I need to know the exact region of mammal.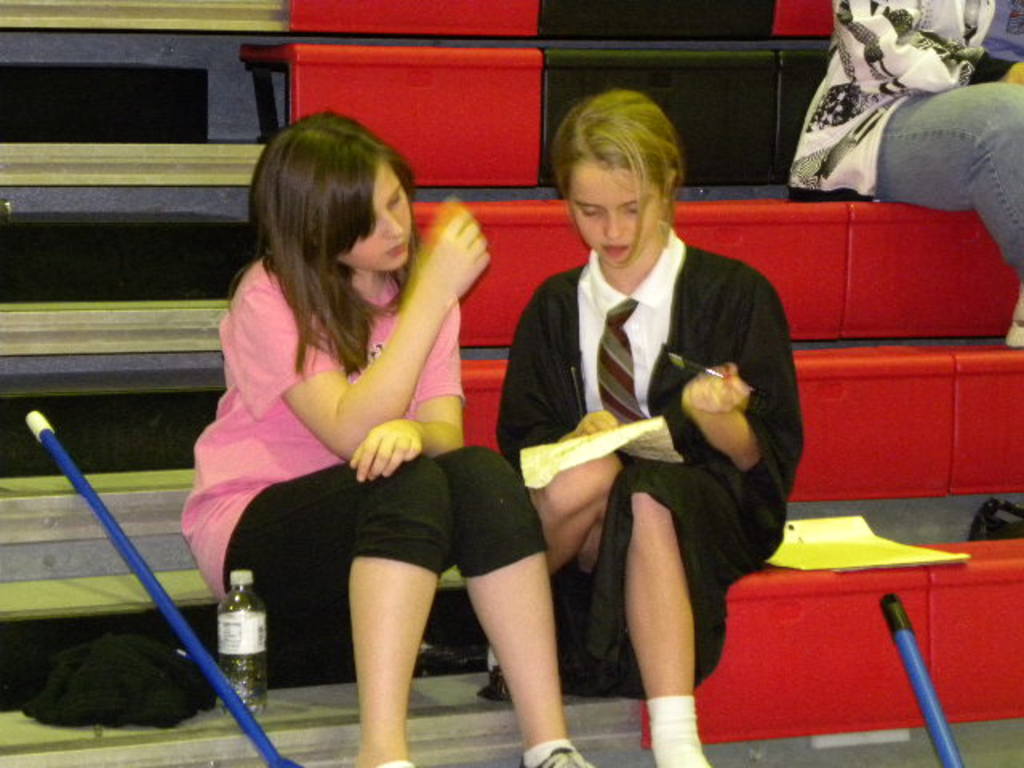
Region: pyautogui.locateOnScreen(178, 104, 595, 766).
